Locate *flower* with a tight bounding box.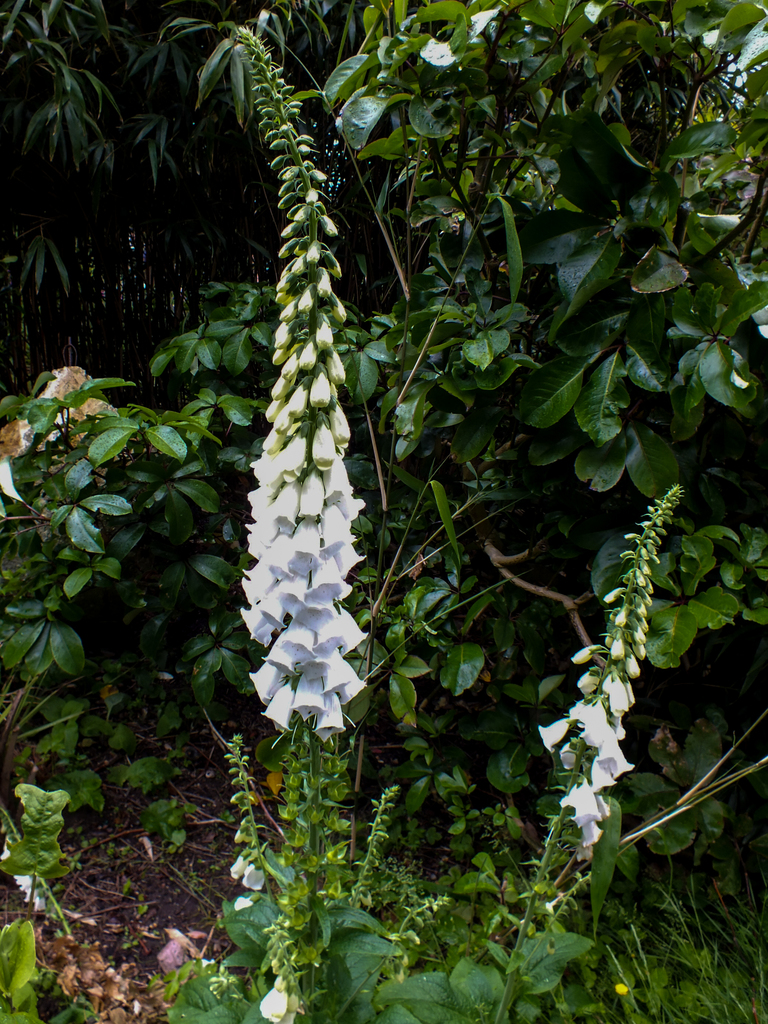
select_region(231, 854, 247, 882).
